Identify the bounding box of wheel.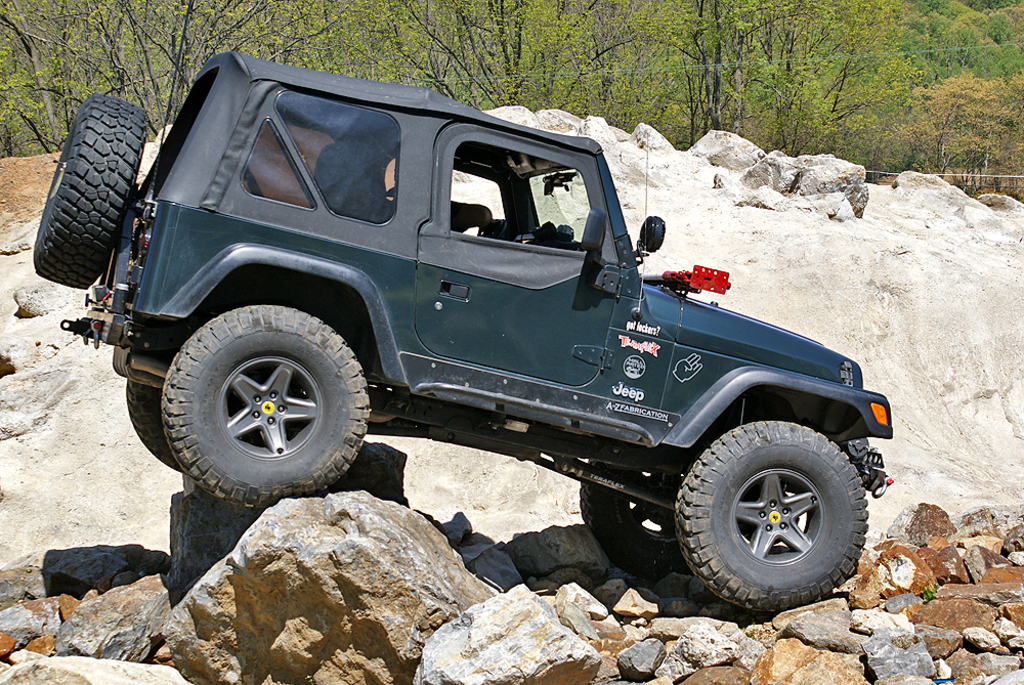
(161,303,370,507).
